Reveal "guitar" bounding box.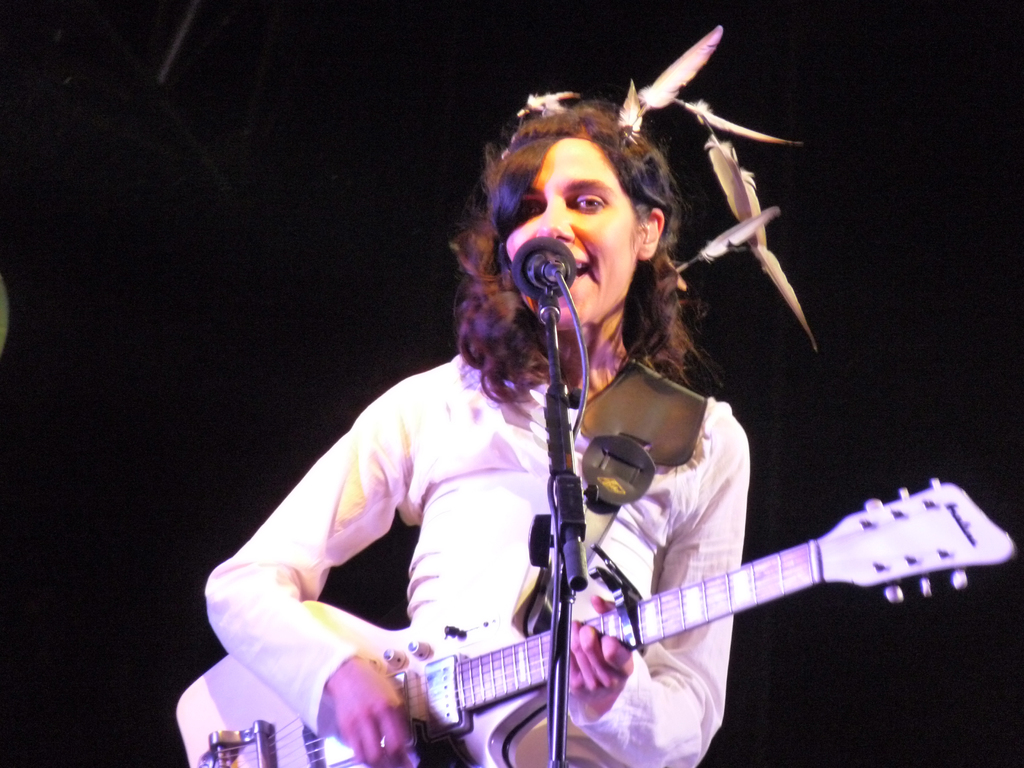
Revealed: box(173, 474, 1009, 767).
